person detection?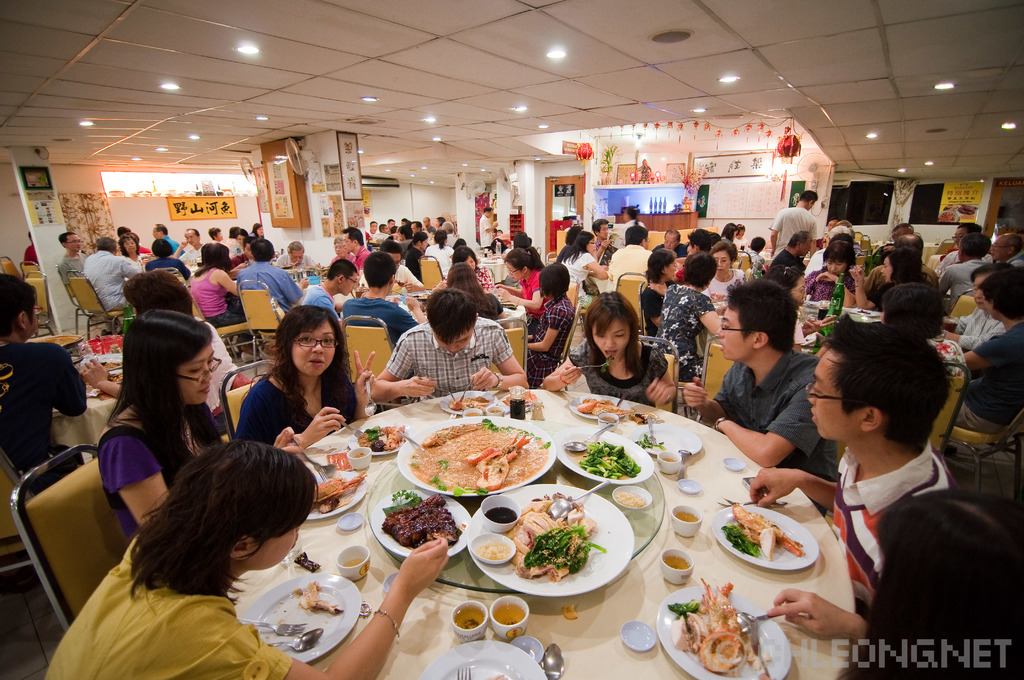
rect(433, 245, 493, 291)
